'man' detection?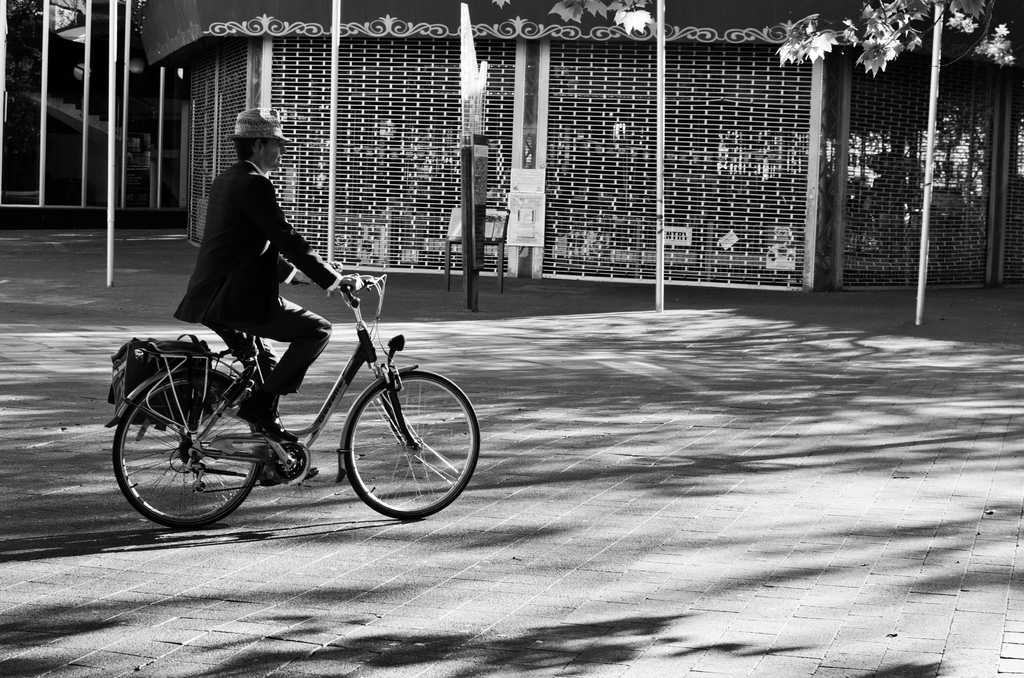
(179,110,341,440)
